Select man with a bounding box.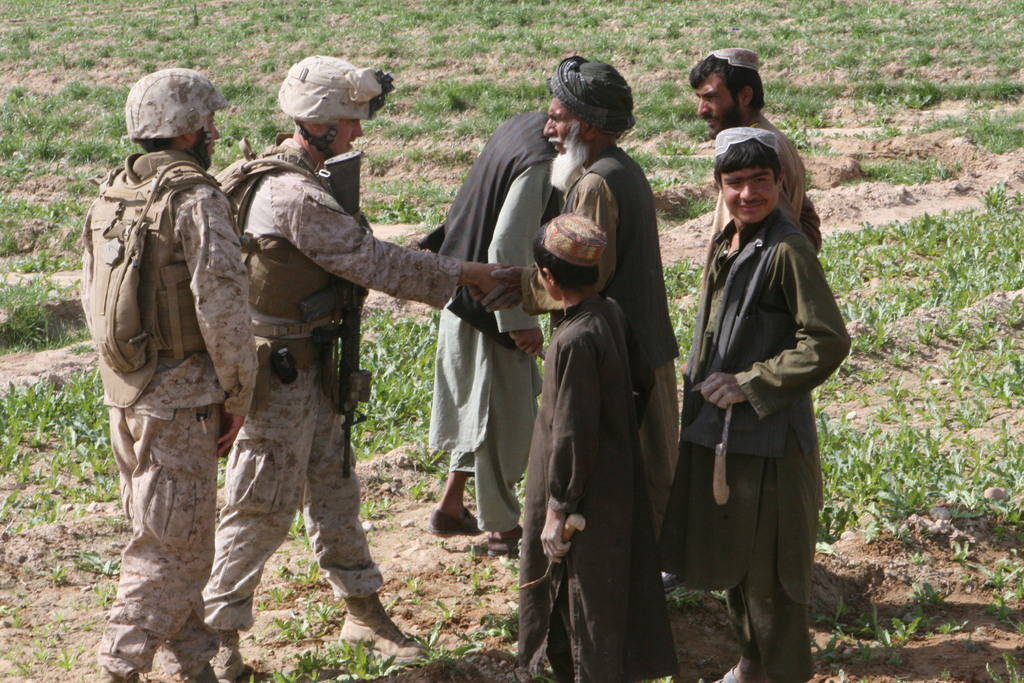
<box>687,51,821,296</box>.
